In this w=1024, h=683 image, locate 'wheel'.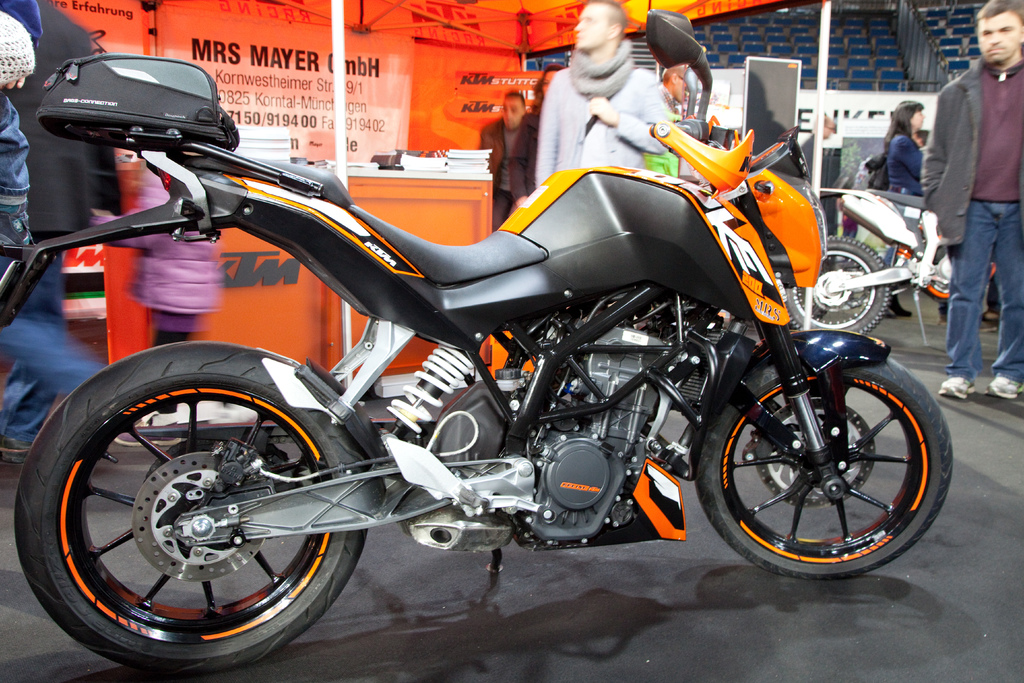
Bounding box: bbox(696, 354, 951, 582).
